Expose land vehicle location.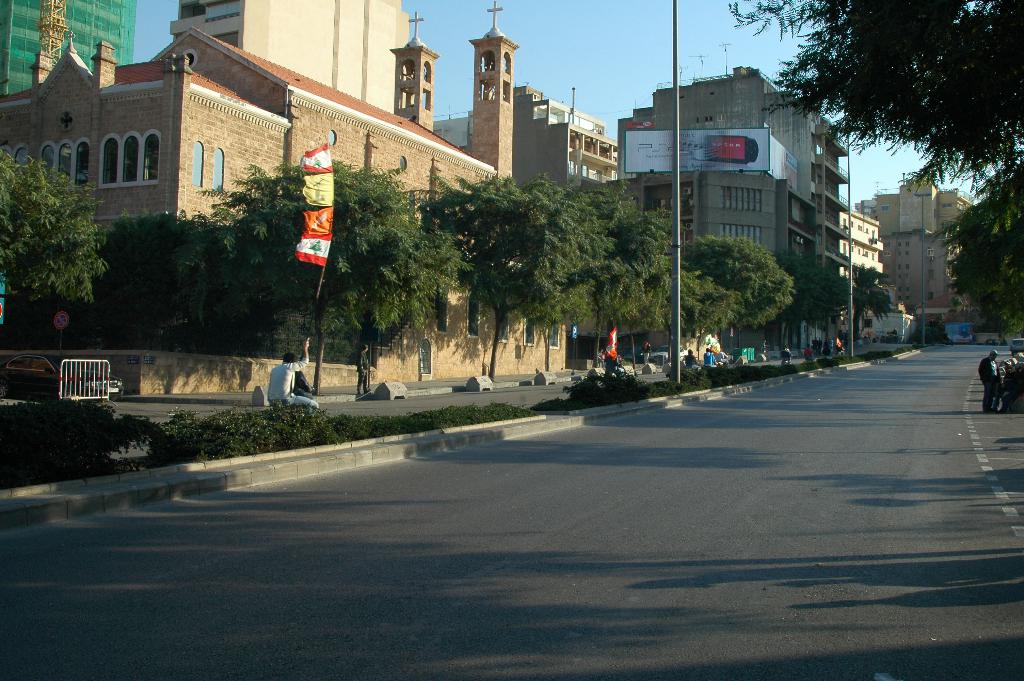
Exposed at 3 359 122 401.
